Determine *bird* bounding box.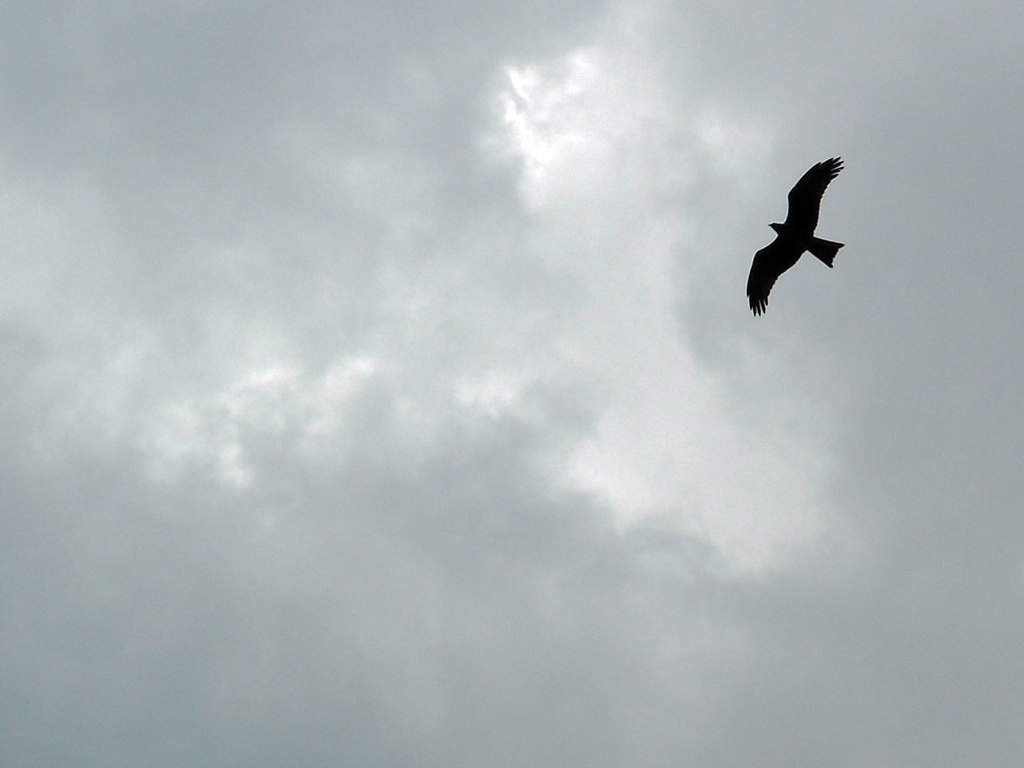
Determined: bbox(743, 152, 857, 333).
